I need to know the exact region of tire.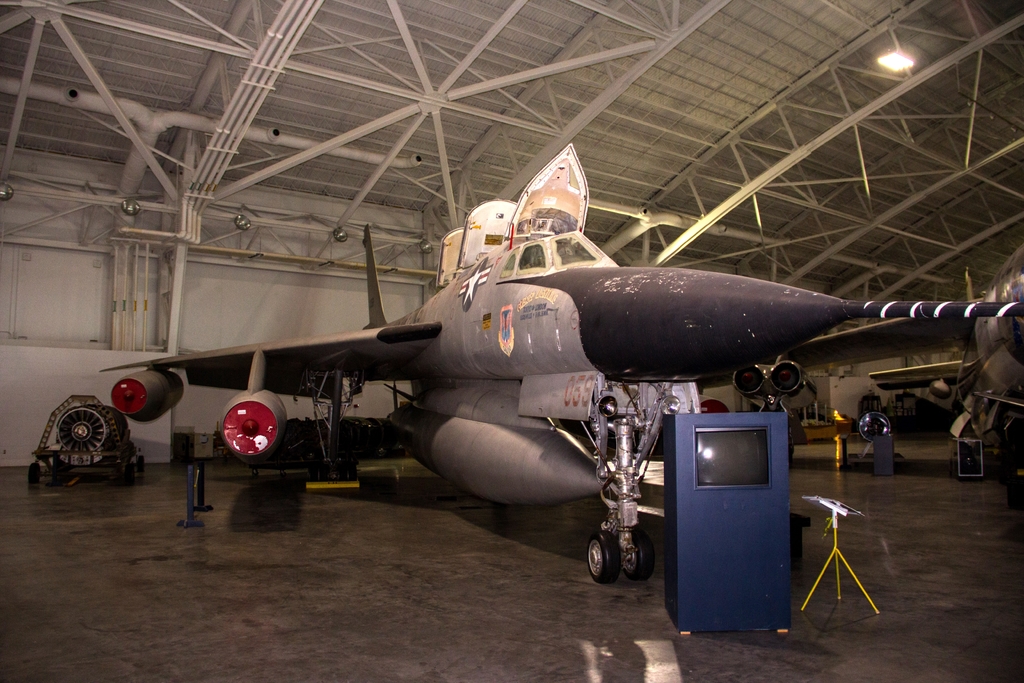
Region: 281, 469, 290, 481.
